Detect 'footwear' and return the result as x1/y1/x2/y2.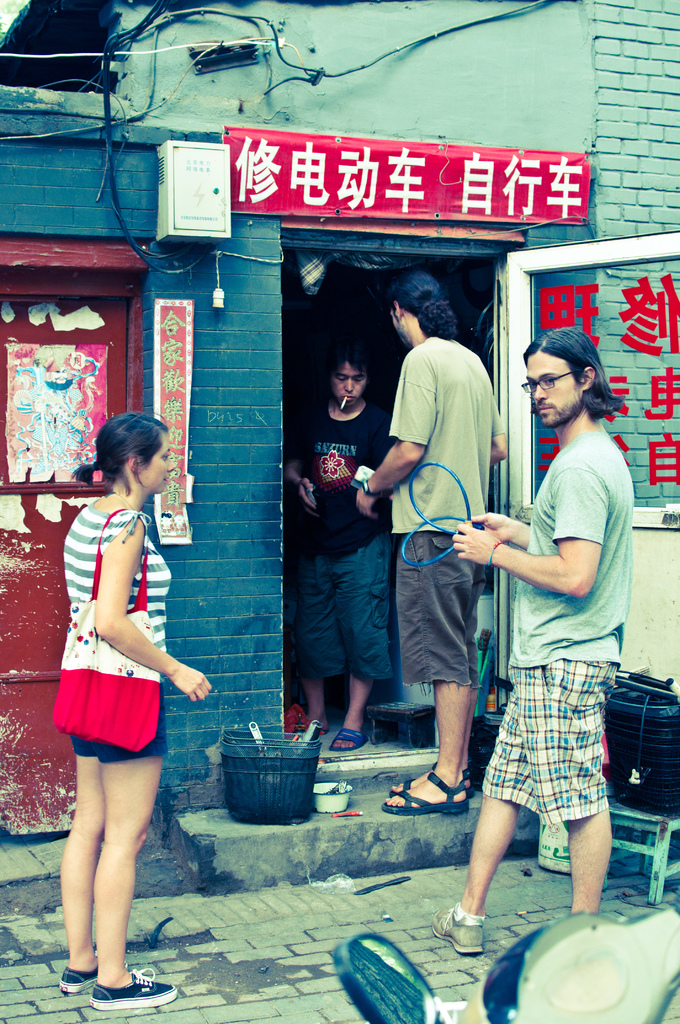
432/906/483/953.
